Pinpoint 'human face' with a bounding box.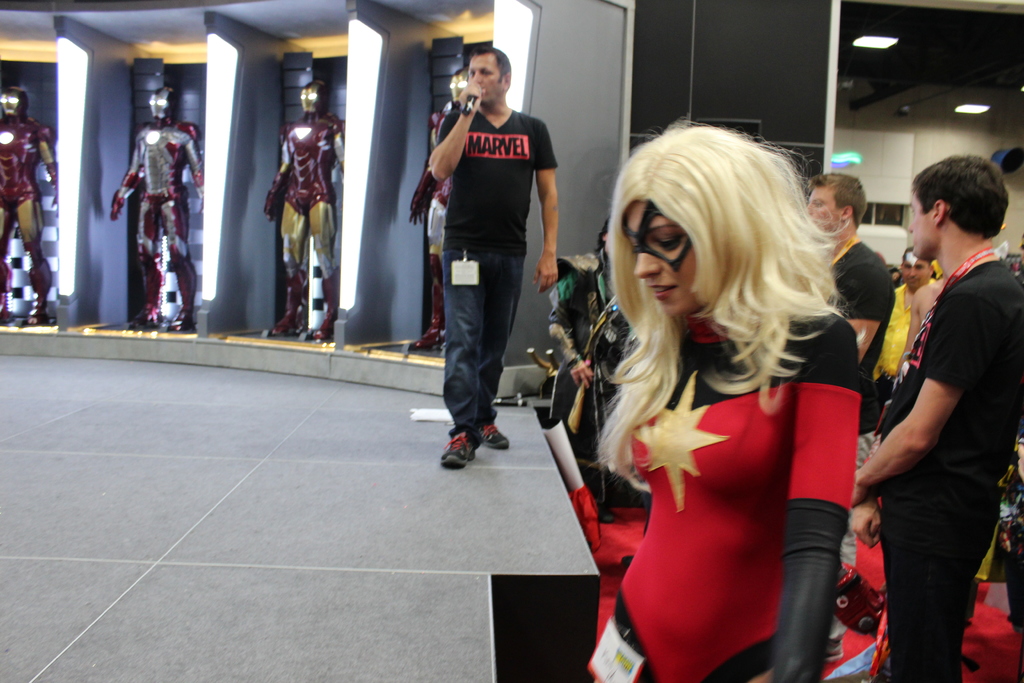
[909,193,934,258].
